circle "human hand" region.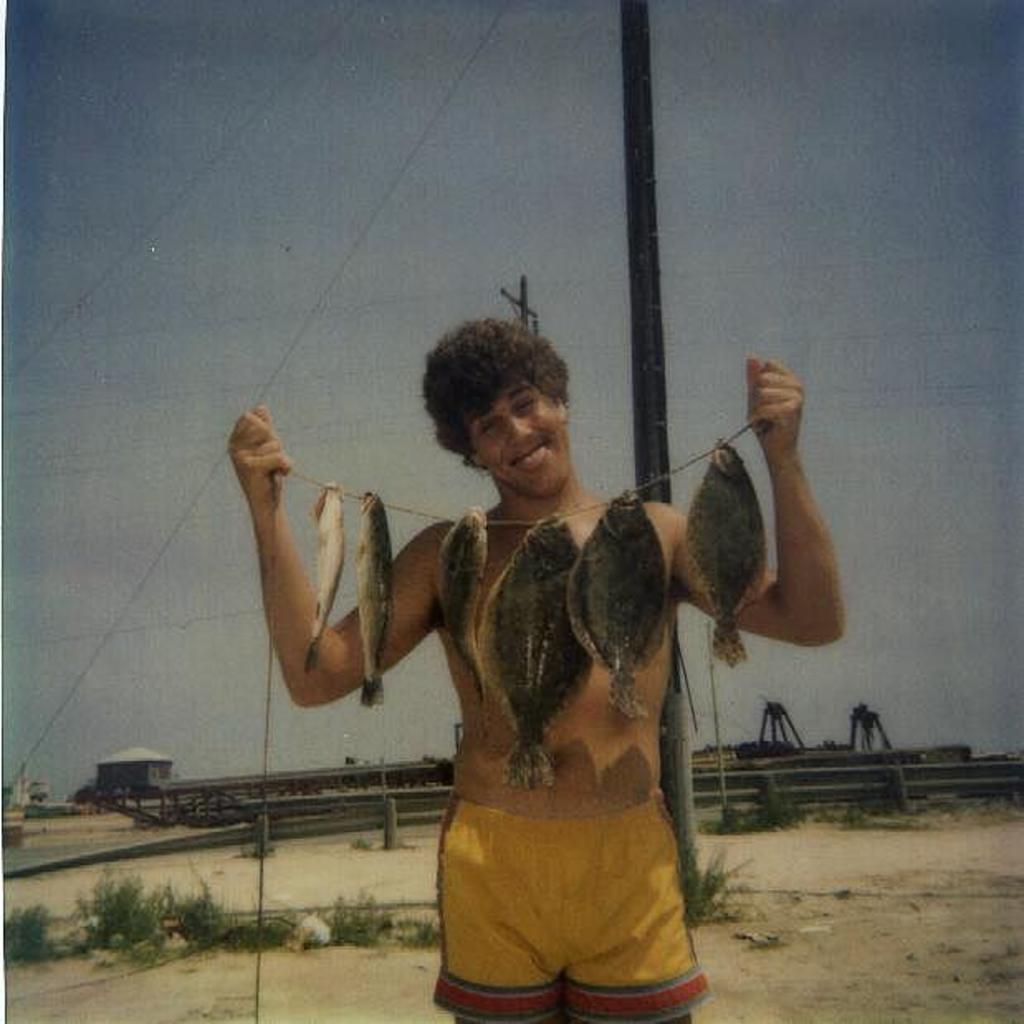
Region: [222,400,294,516].
